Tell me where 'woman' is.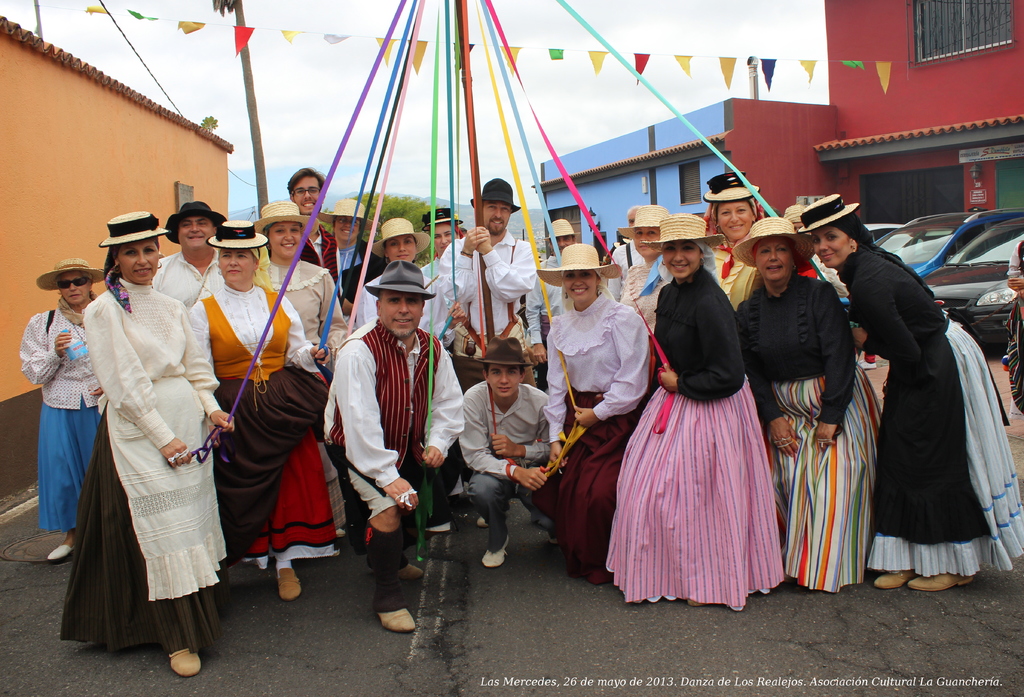
'woman' is at x1=605, y1=201, x2=668, y2=337.
